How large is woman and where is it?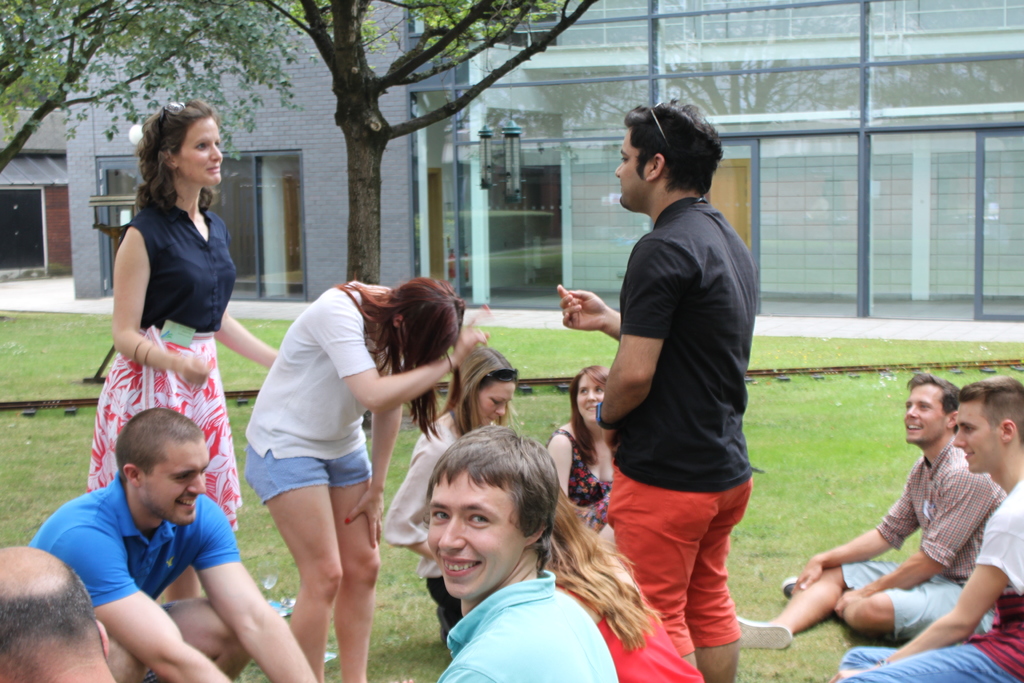
Bounding box: [236, 273, 493, 682].
